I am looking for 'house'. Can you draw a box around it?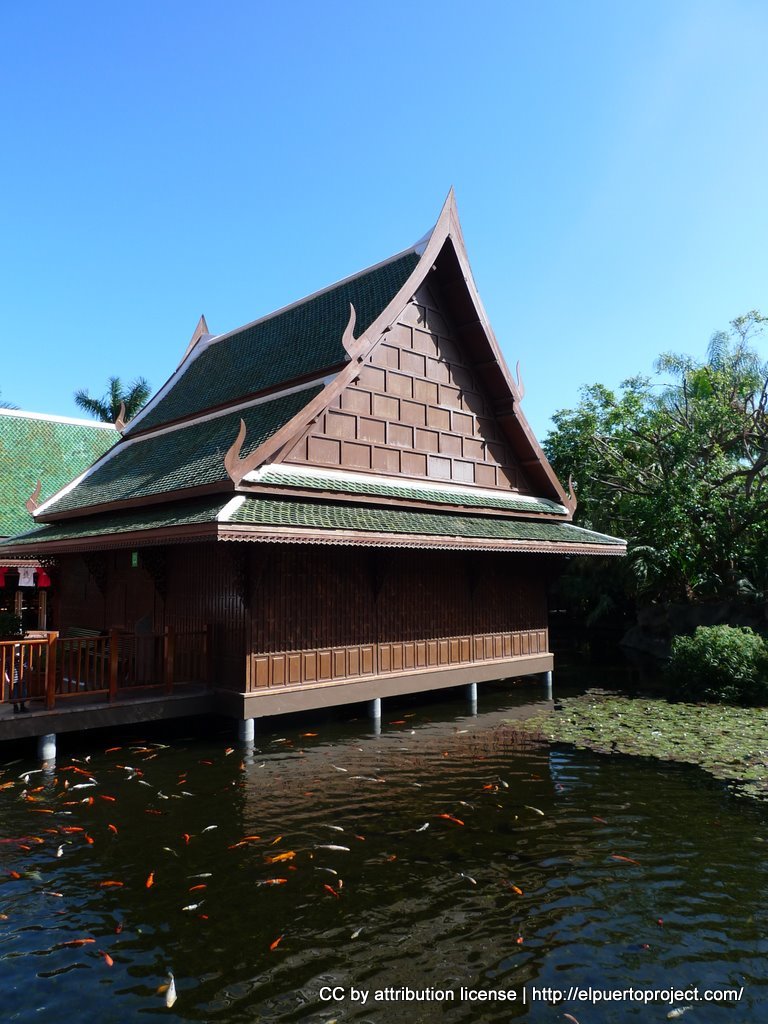
Sure, the bounding box is pyautogui.locateOnScreen(0, 183, 633, 775).
